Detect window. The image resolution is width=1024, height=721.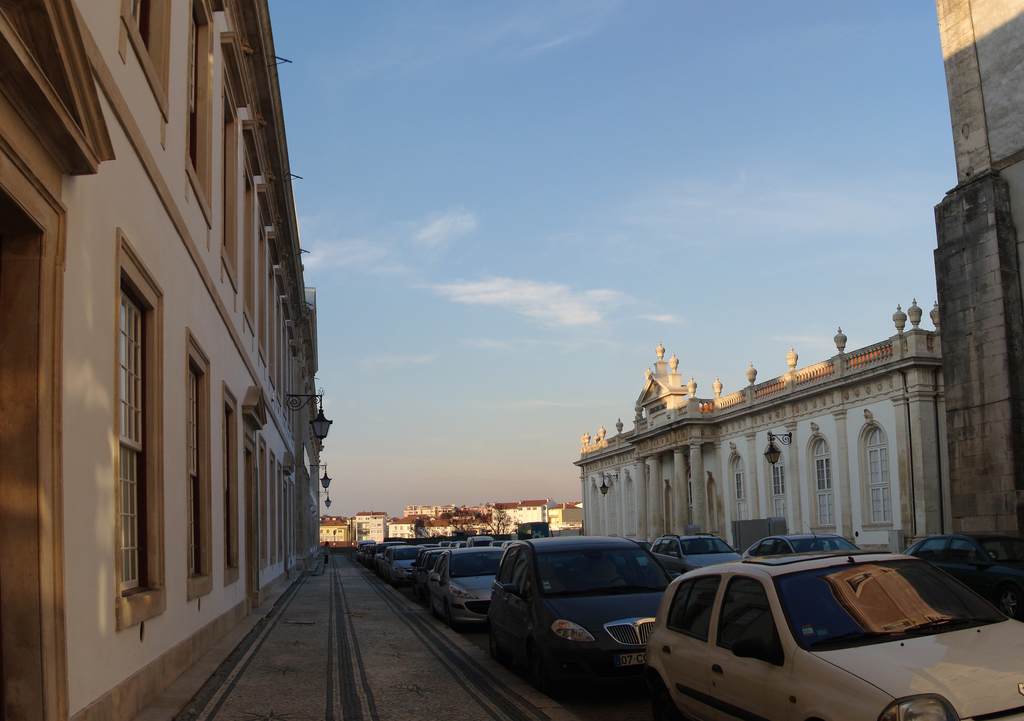
115 231 171 628.
